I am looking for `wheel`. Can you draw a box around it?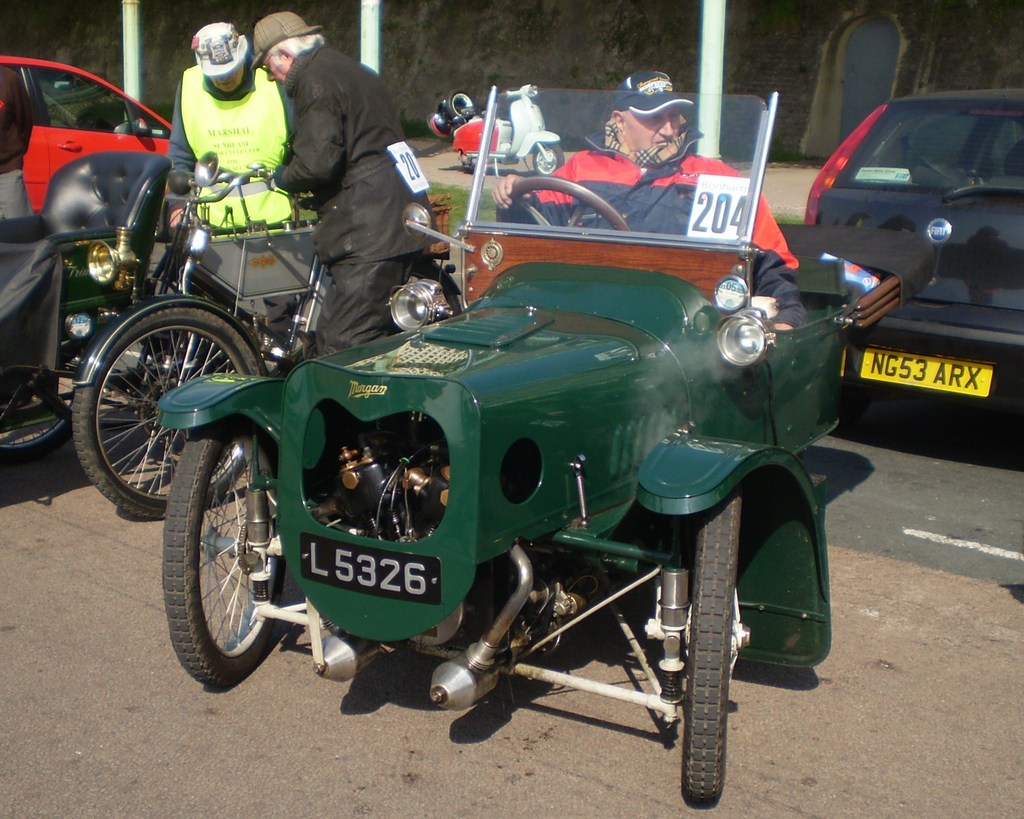
Sure, the bounding box is rect(680, 482, 750, 804).
